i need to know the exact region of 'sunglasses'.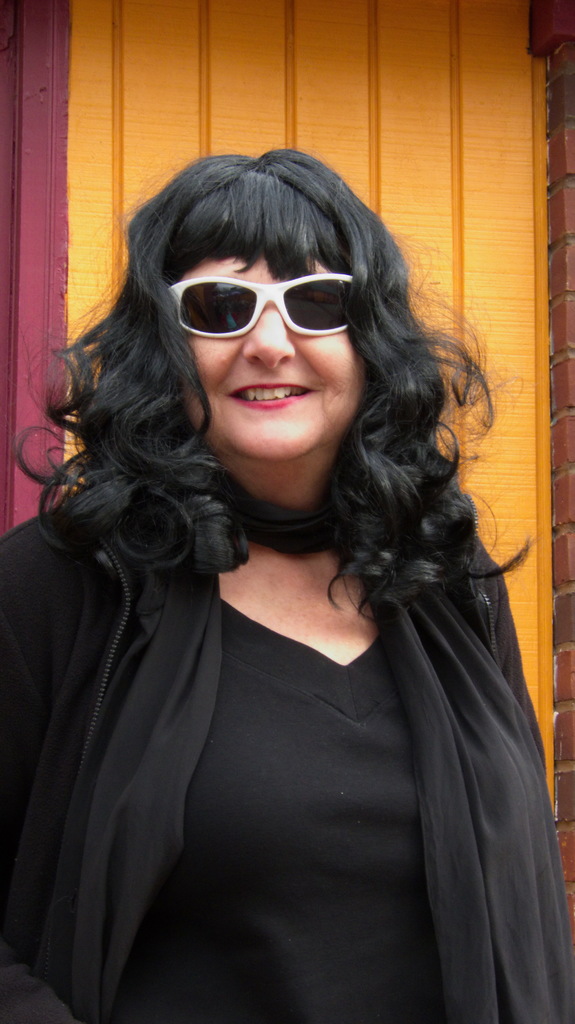
Region: (166,266,356,344).
